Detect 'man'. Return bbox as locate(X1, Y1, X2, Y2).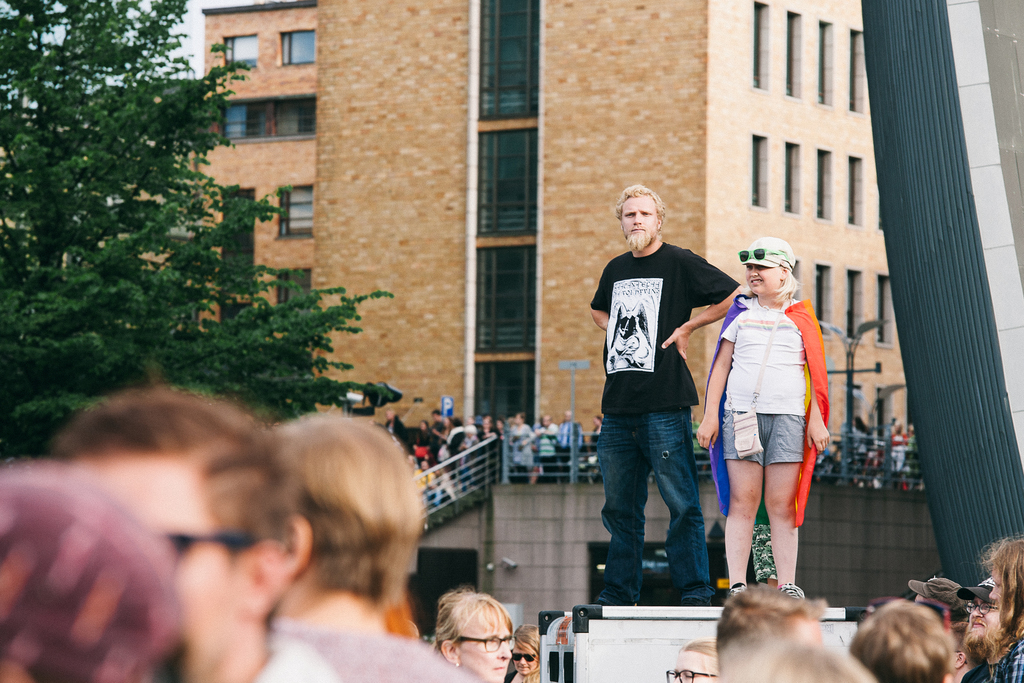
locate(587, 179, 742, 629).
